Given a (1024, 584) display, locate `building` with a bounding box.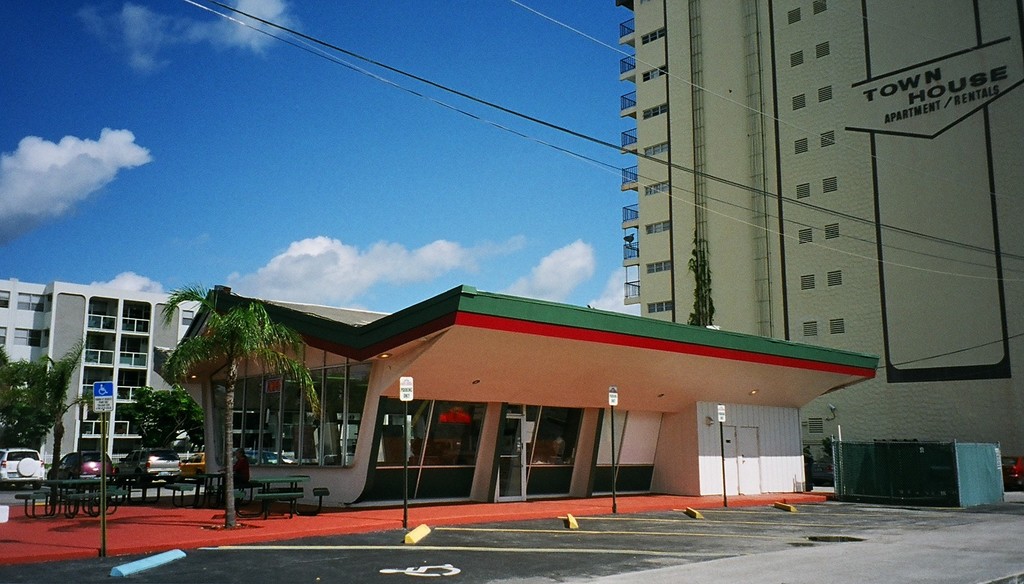
Located: left=621, top=0, right=1023, bottom=482.
